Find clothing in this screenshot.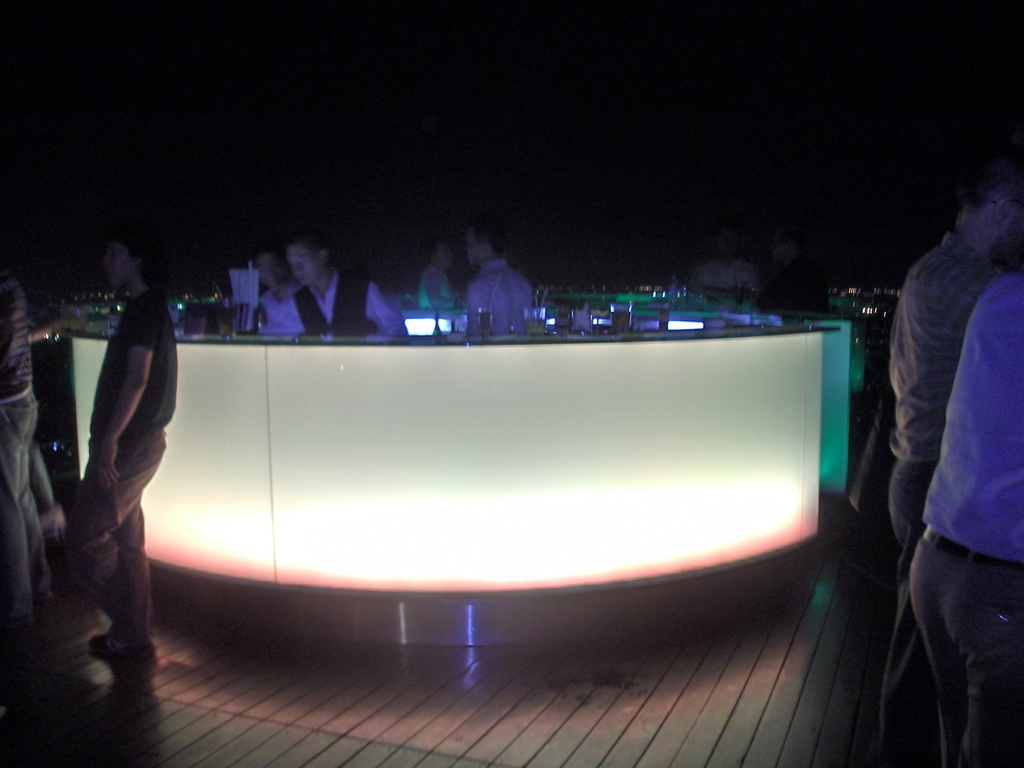
The bounding box for clothing is (left=47, top=268, right=173, bottom=668).
